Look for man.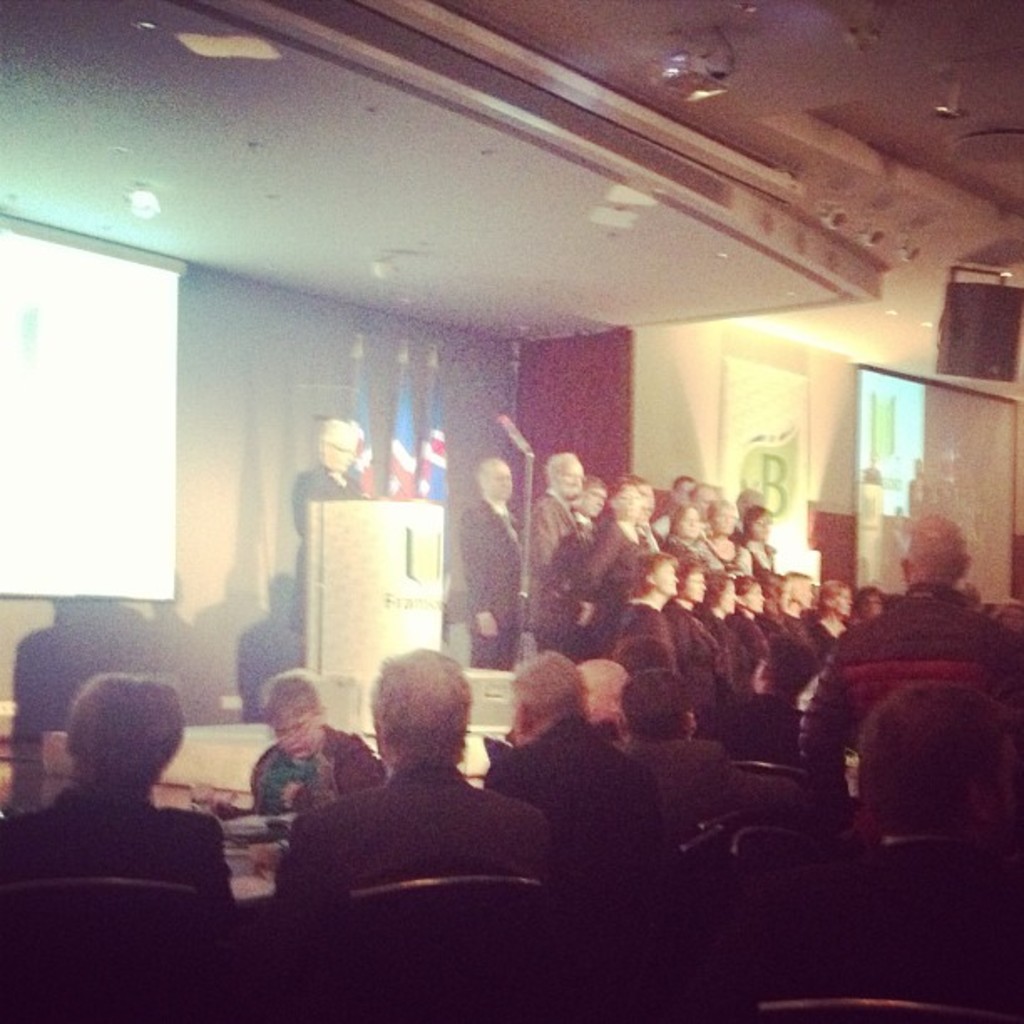
Found: bbox(689, 479, 721, 530).
